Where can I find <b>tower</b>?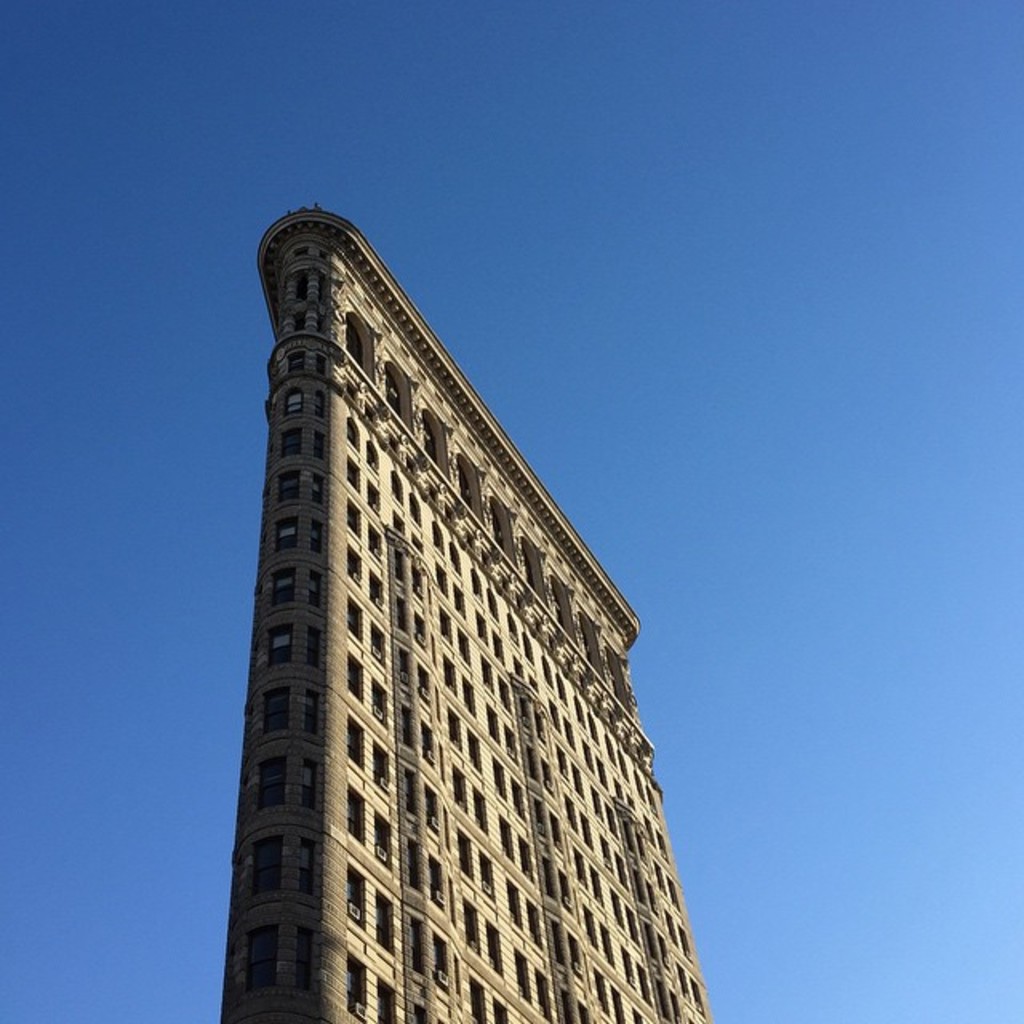
You can find it at <bbox>152, 150, 714, 914</bbox>.
